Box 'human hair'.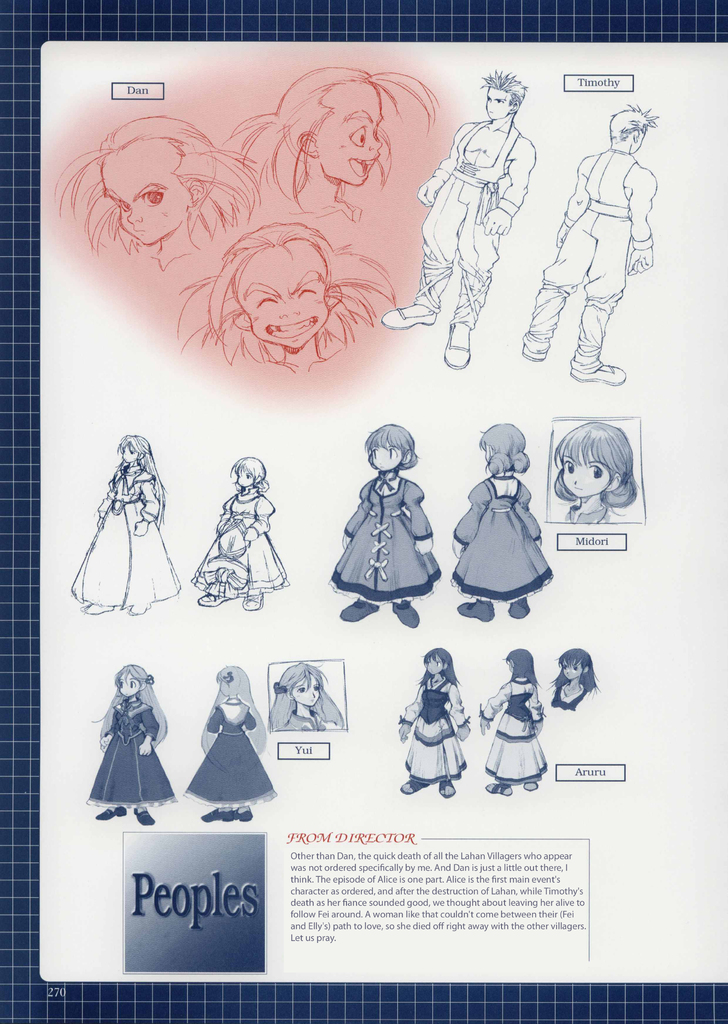
left=546, top=646, right=599, bottom=700.
